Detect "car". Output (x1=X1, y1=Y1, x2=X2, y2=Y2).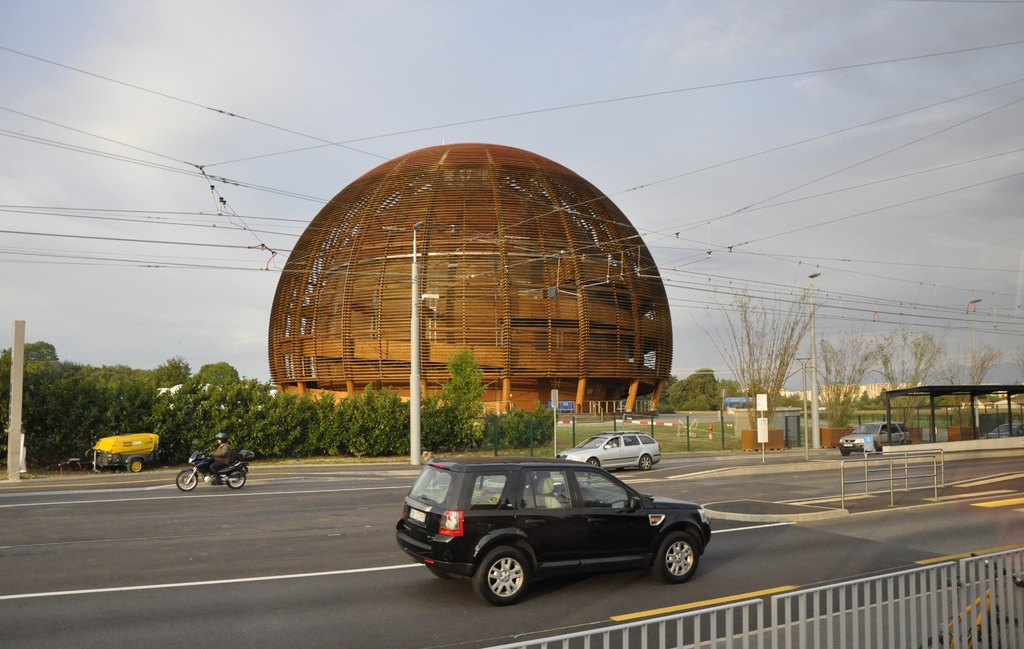
(x1=389, y1=454, x2=714, y2=611).
